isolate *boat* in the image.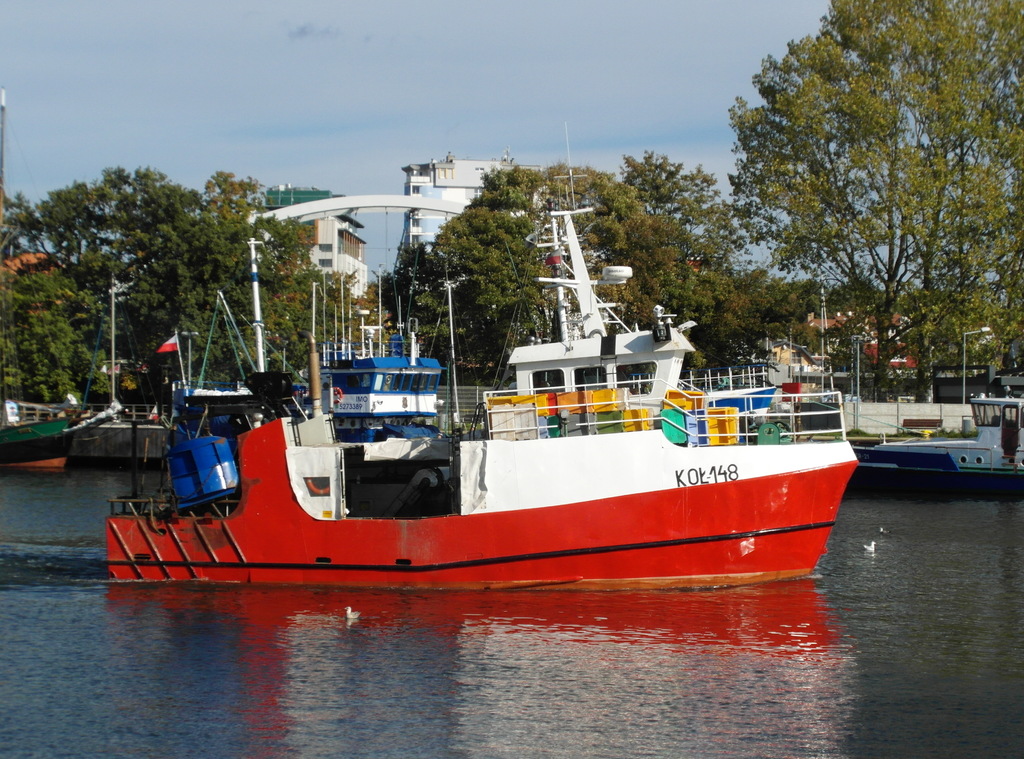
Isolated region: 168 258 444 468.
